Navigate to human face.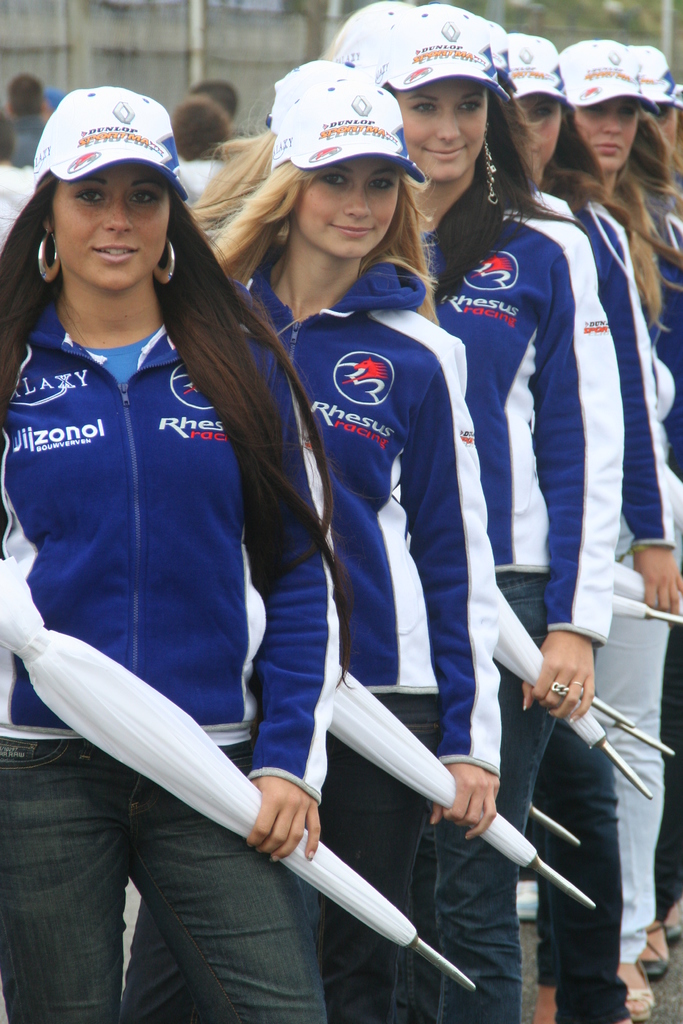
Navigation target: Rect(298, 154, 404, 257).
